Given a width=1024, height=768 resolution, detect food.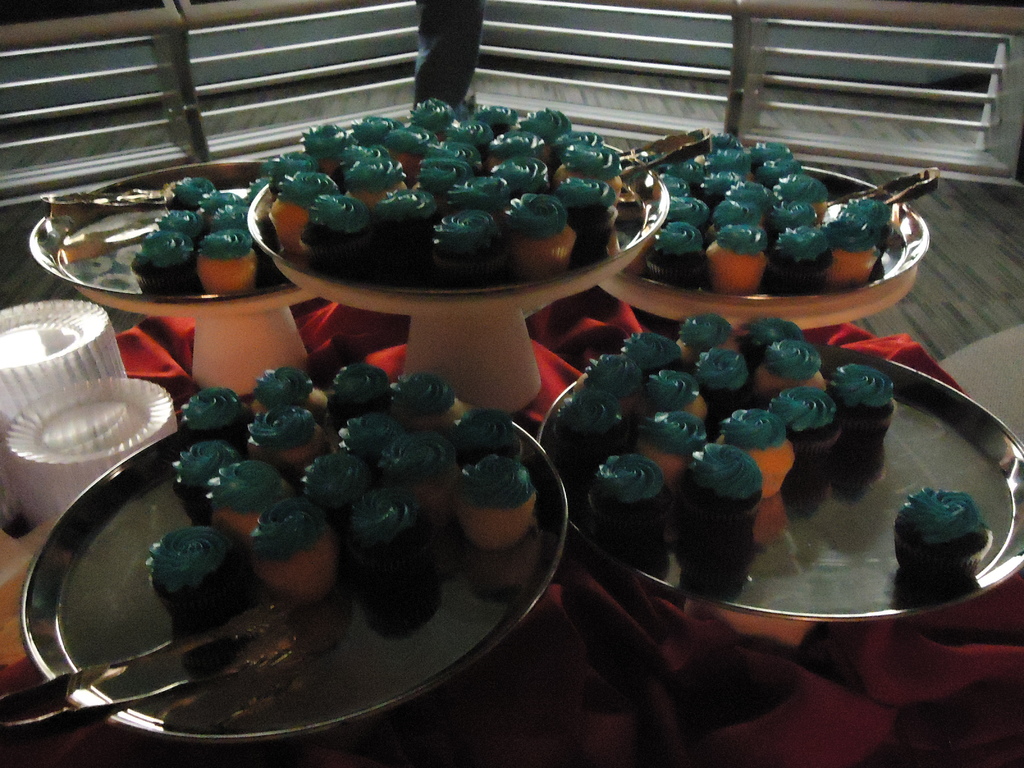
{"x1": 345, "y1": 489, "x2": 429, "y2": 587}.
